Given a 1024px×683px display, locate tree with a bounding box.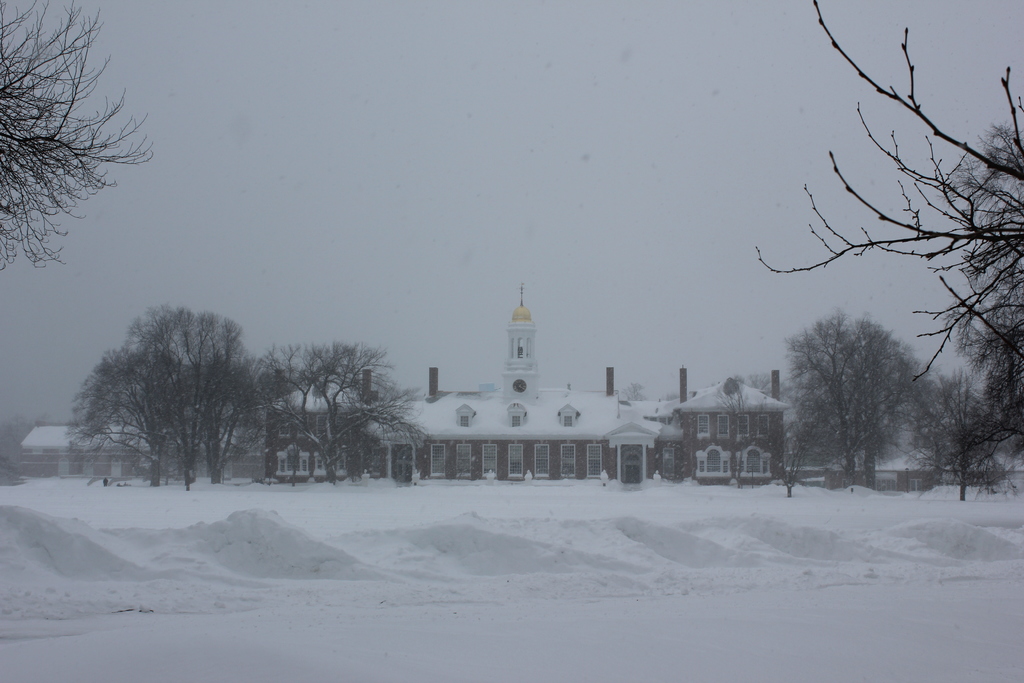
Located: bbox(925, 122, 1023, 372).
